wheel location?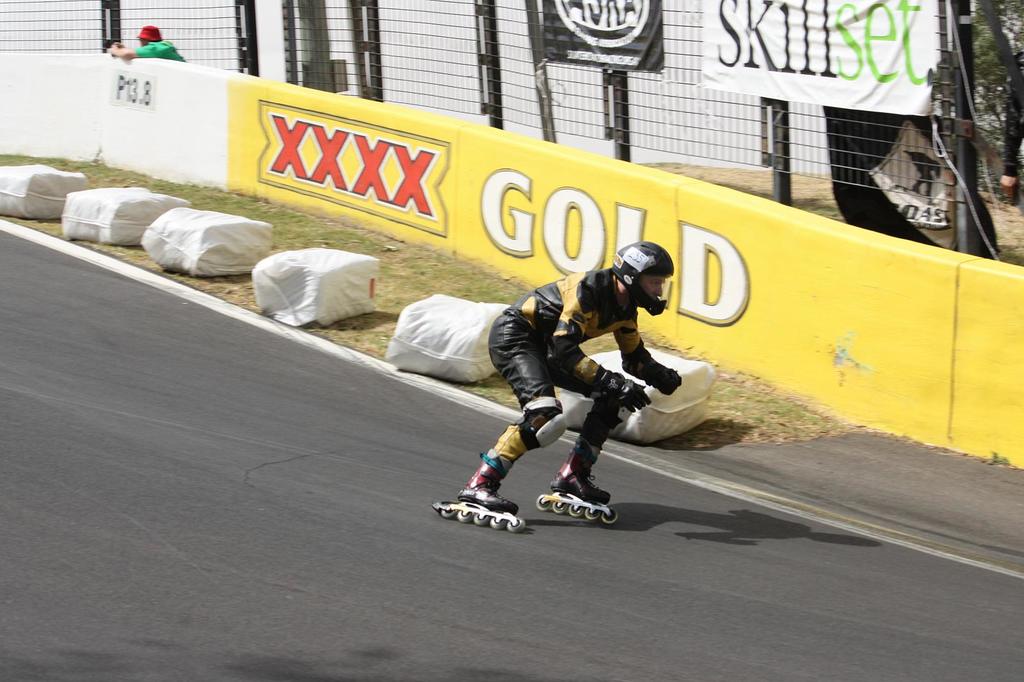
<bbox>458, 510, 471, 521</bbox>
